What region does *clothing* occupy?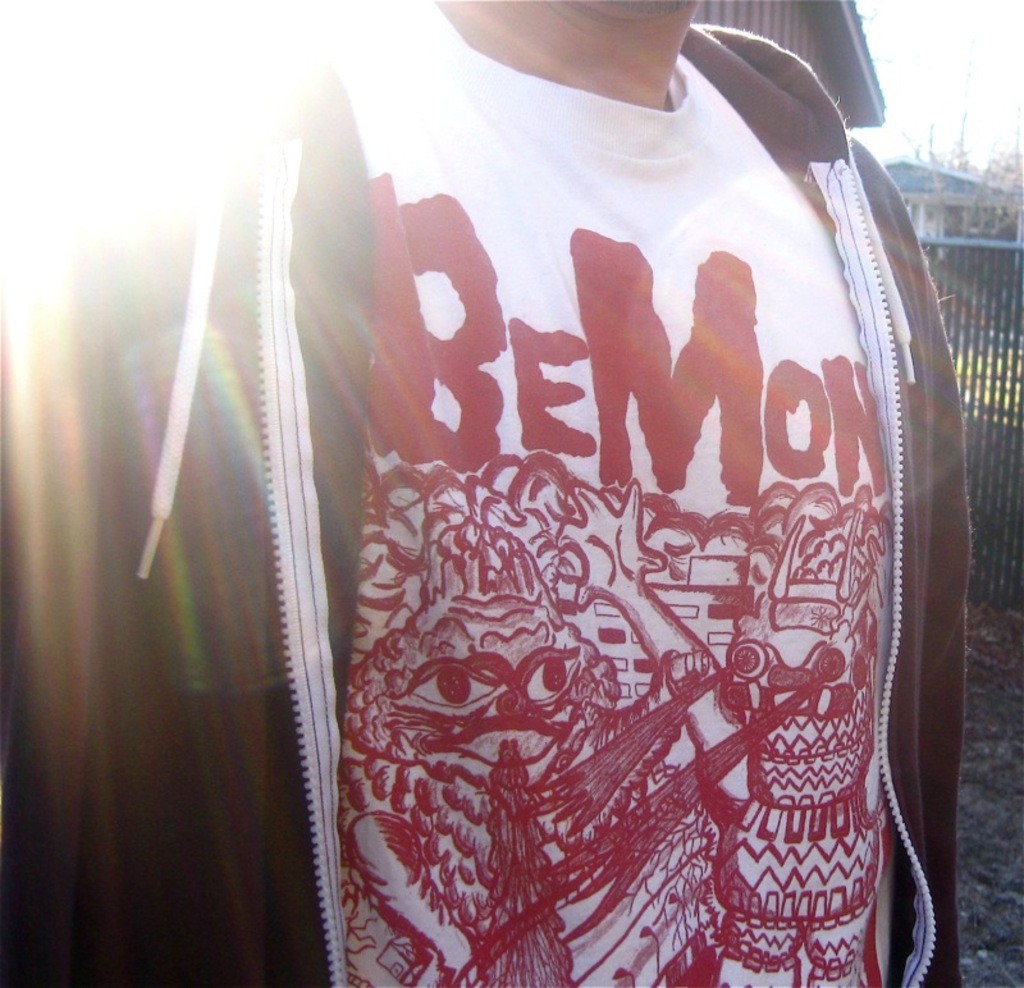
[left=0, top=9, right=977, bottom=983].
